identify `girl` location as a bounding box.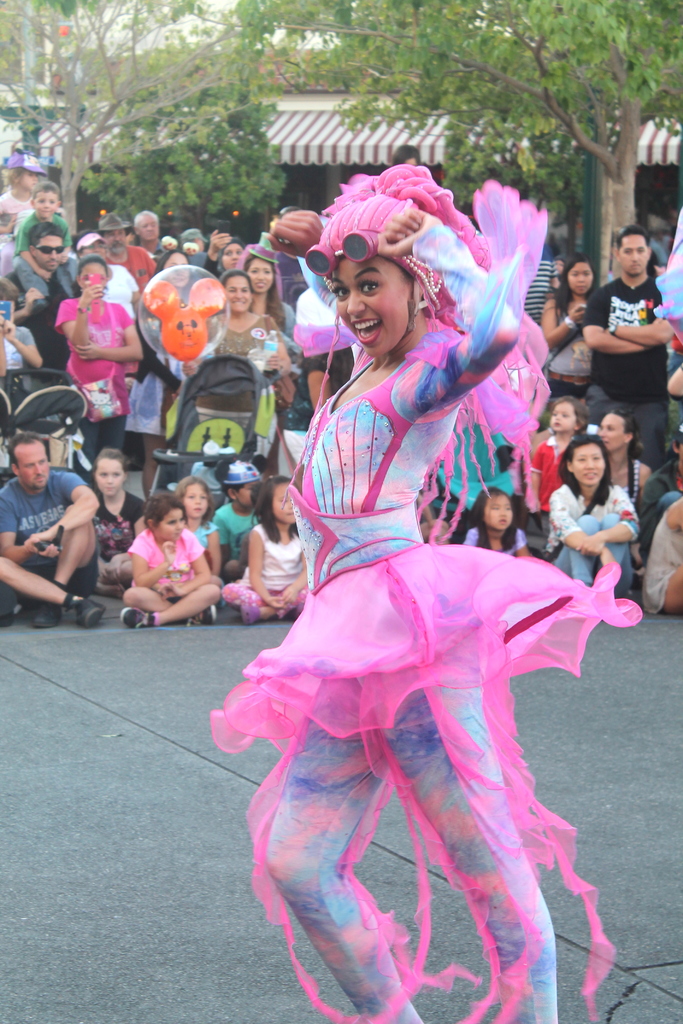
(213,241,249,284).
